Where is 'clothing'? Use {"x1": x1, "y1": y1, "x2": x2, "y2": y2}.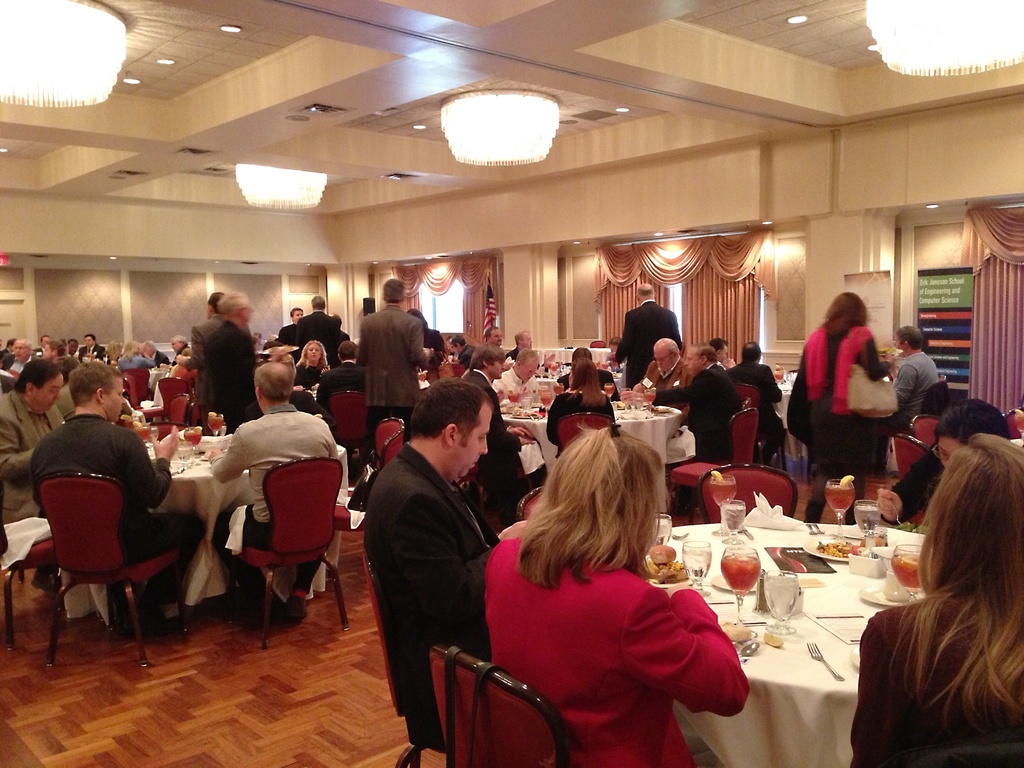
{"x1": 358, "y1": 454, "x2": 513, "y2": 746}.
